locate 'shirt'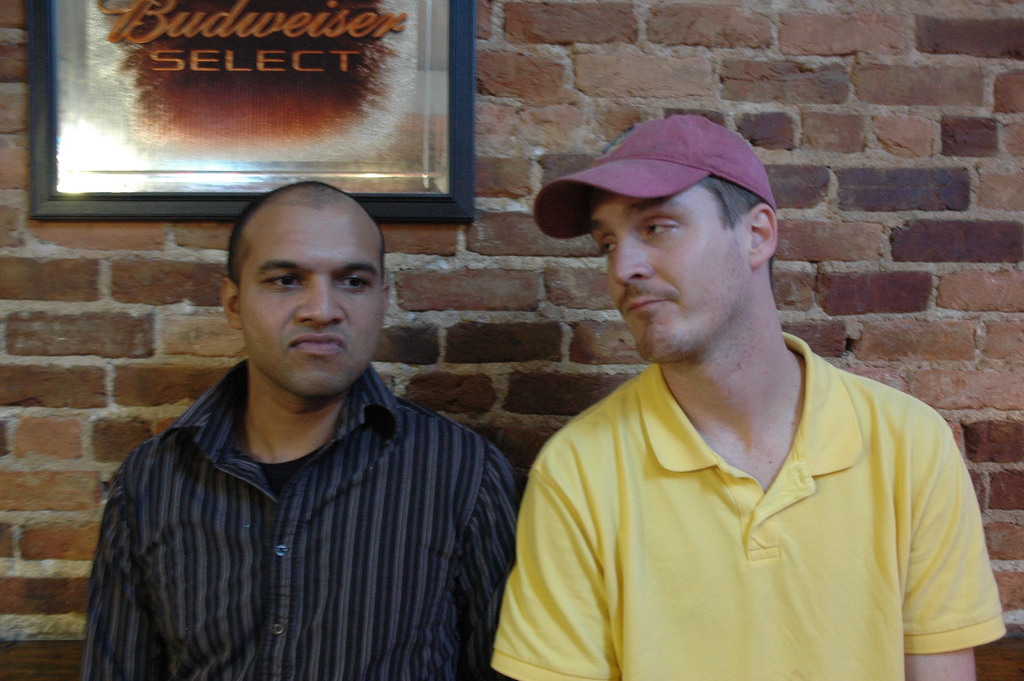
x1=81 y1=356 x2=522 y2=680
